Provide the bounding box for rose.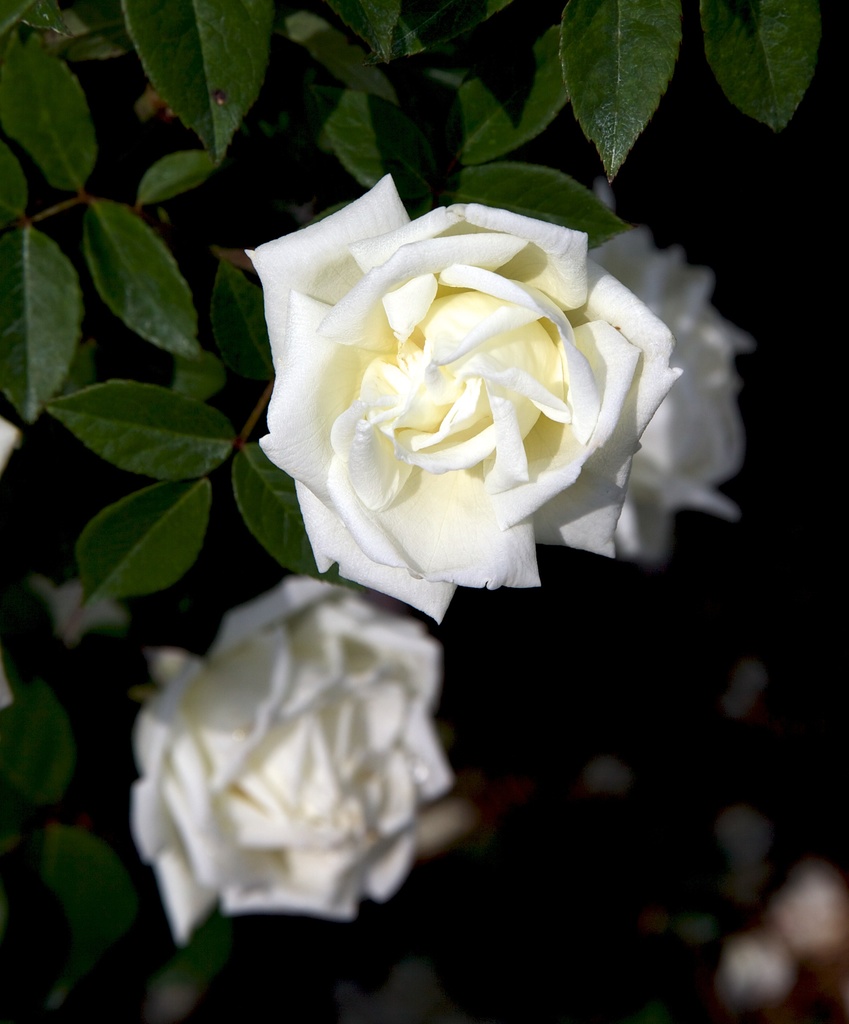
box=[238, 168, 683, 624].
